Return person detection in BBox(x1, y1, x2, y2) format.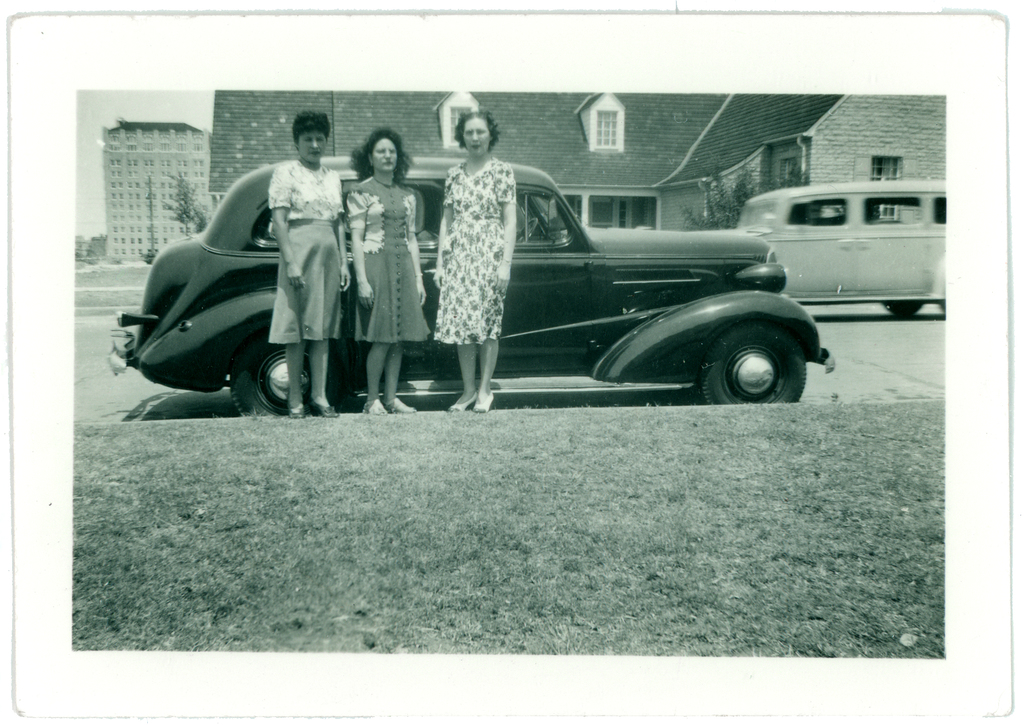
BBox(429, 85, 518, 423).
